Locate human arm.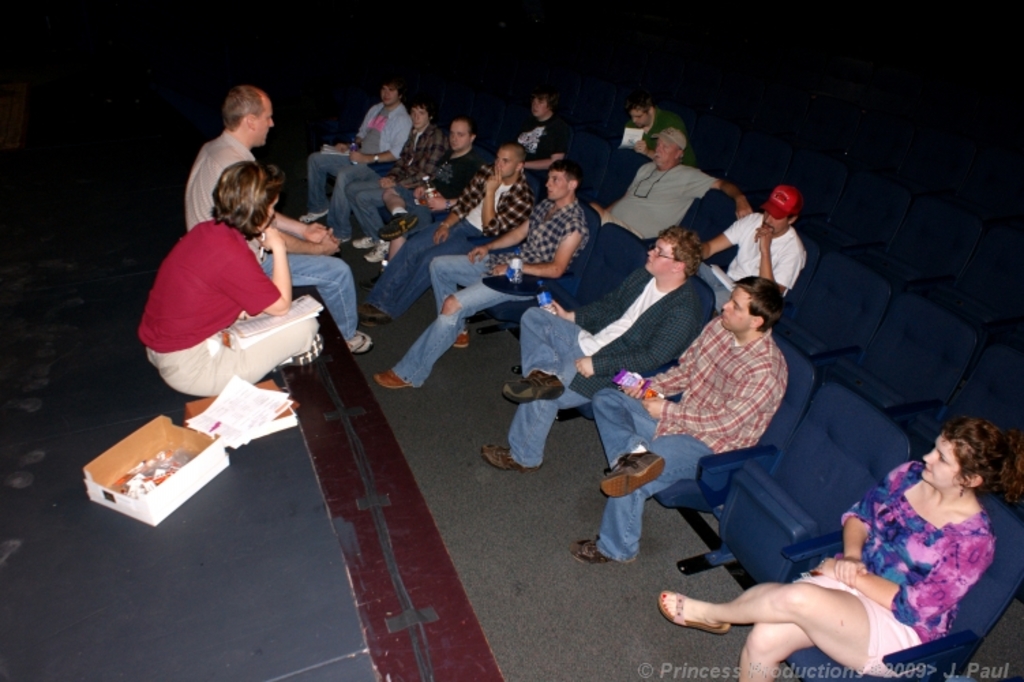
Bounding box: detection(488, 225, 584, 280).
